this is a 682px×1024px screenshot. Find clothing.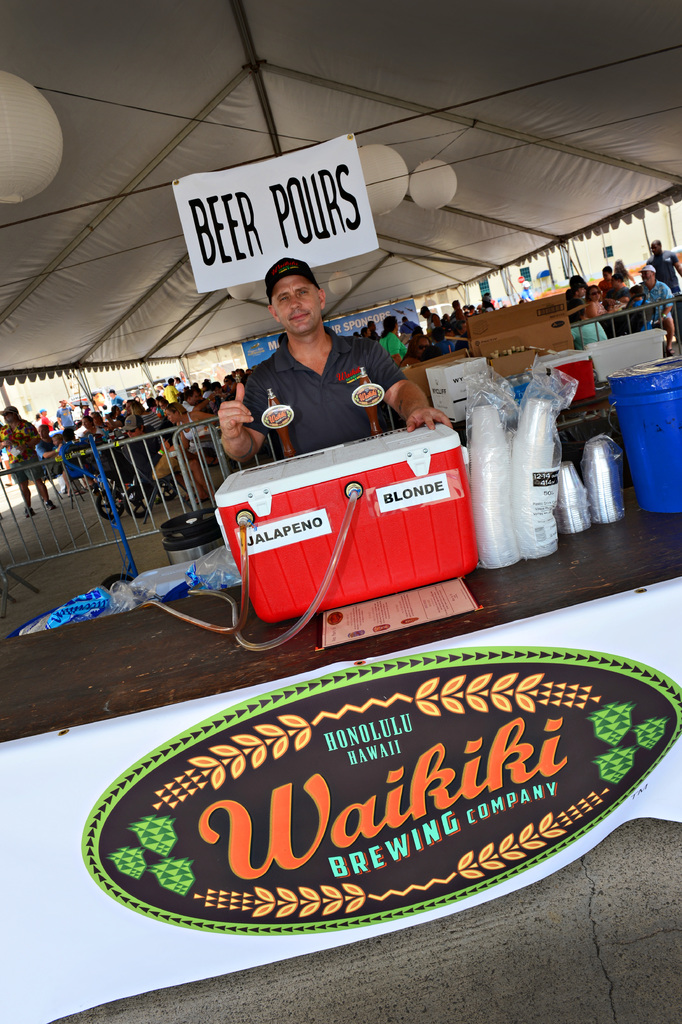
Bounding box: crop(177, 408, 213, 456).
